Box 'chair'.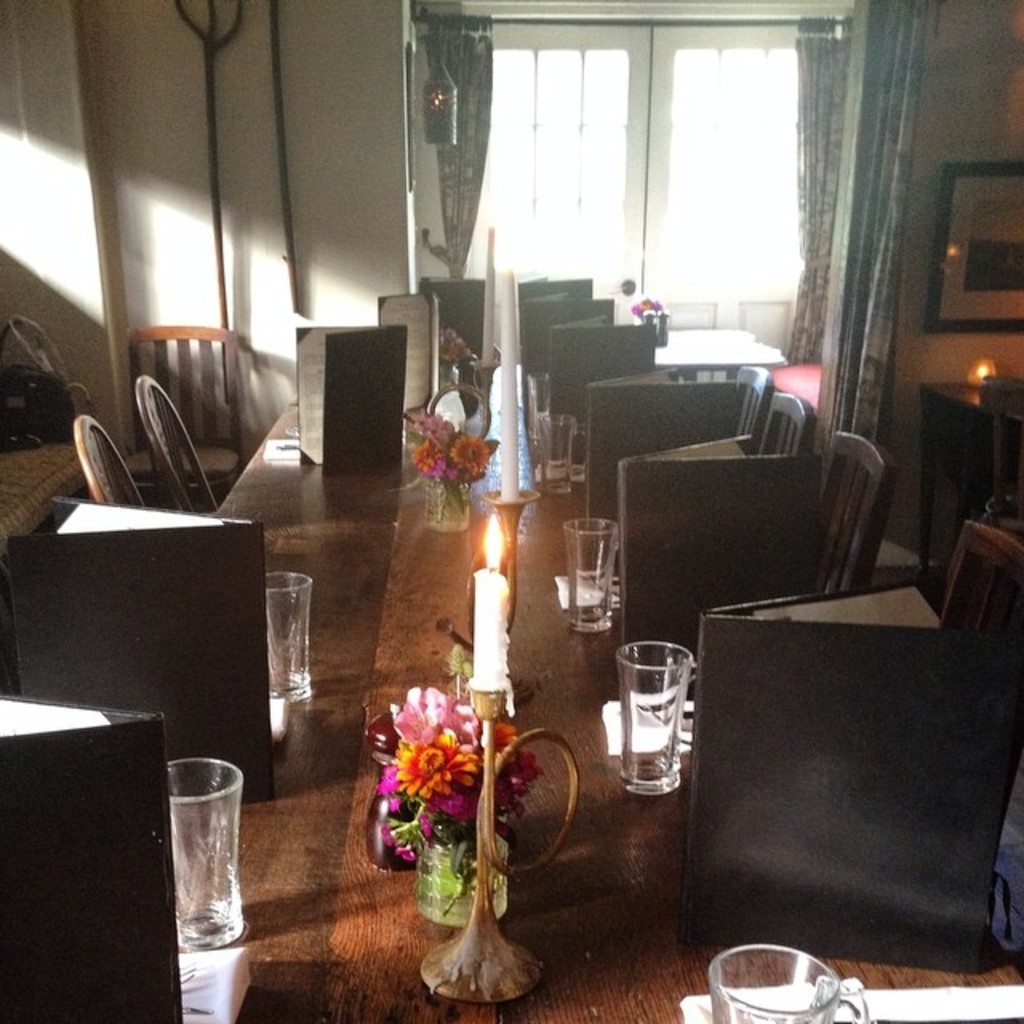
75:413:162:510.
